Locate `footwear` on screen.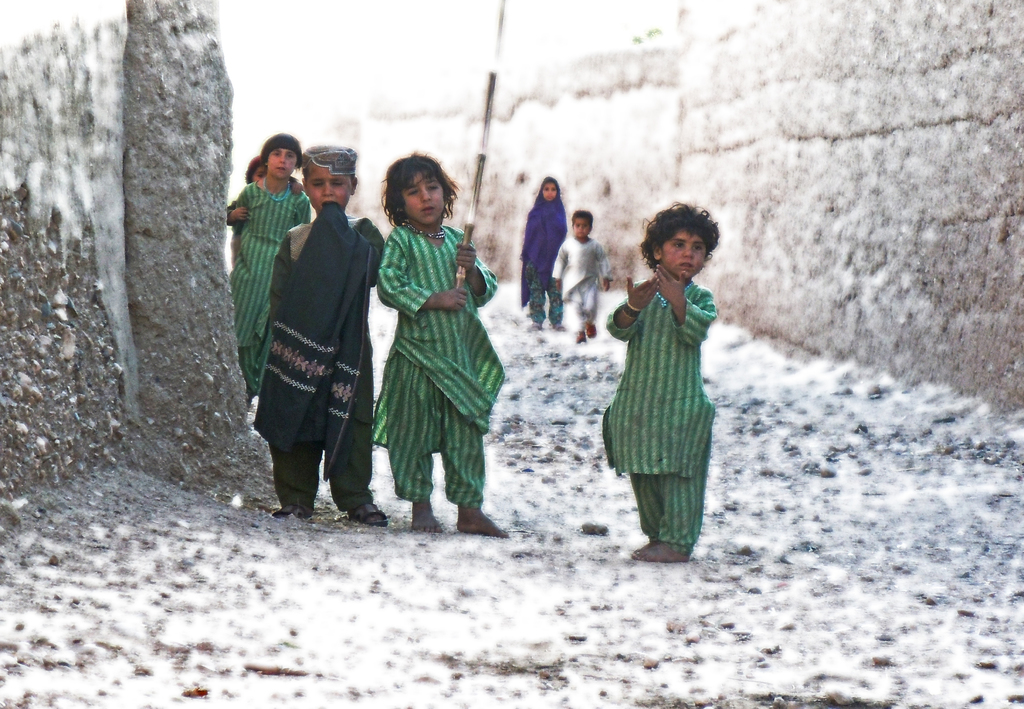
On screen at left=554, top=322, right=566, bottom=332.
